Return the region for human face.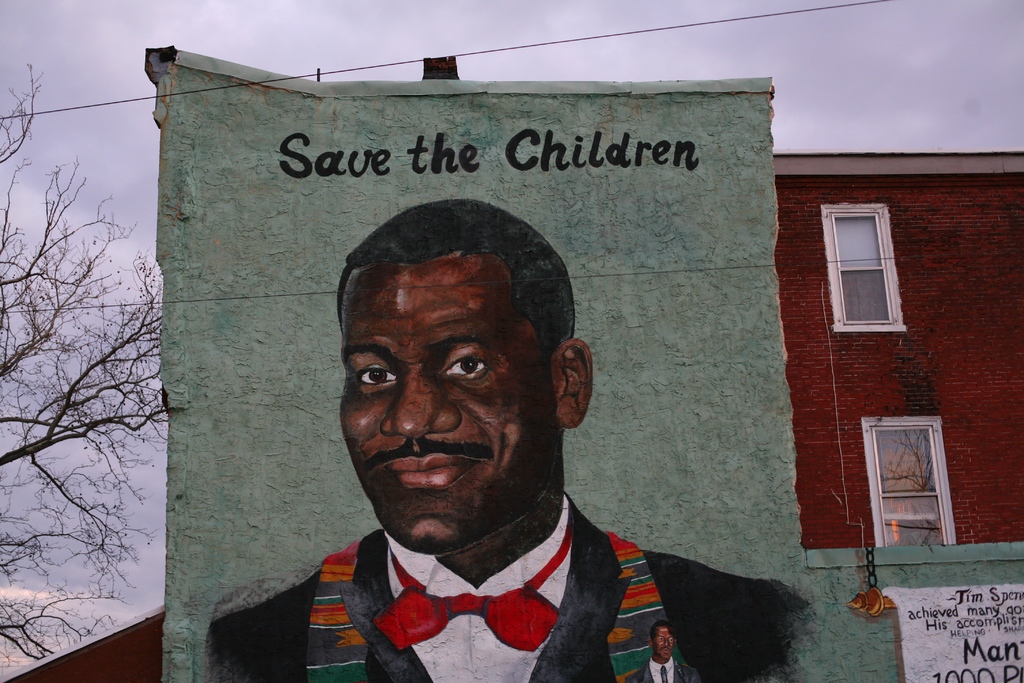
<bbox>333, 261, 563, 556</bbox>.
